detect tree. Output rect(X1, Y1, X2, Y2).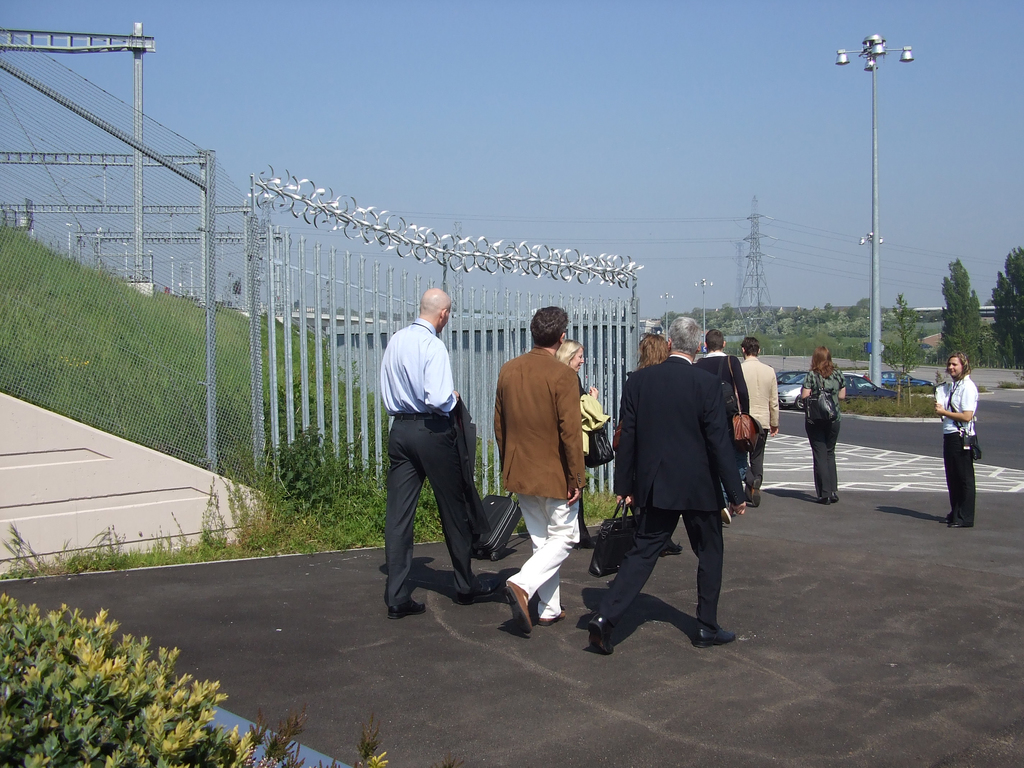
rect(992, 248, 1023, 368).
